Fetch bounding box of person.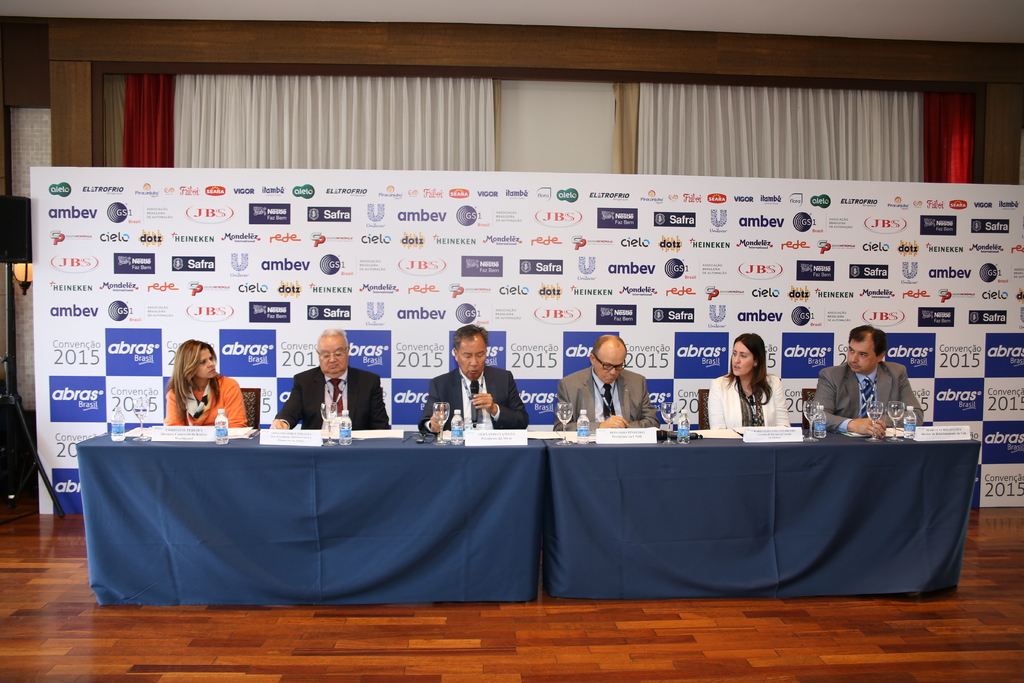
Bbox: [559,336,652,427].
